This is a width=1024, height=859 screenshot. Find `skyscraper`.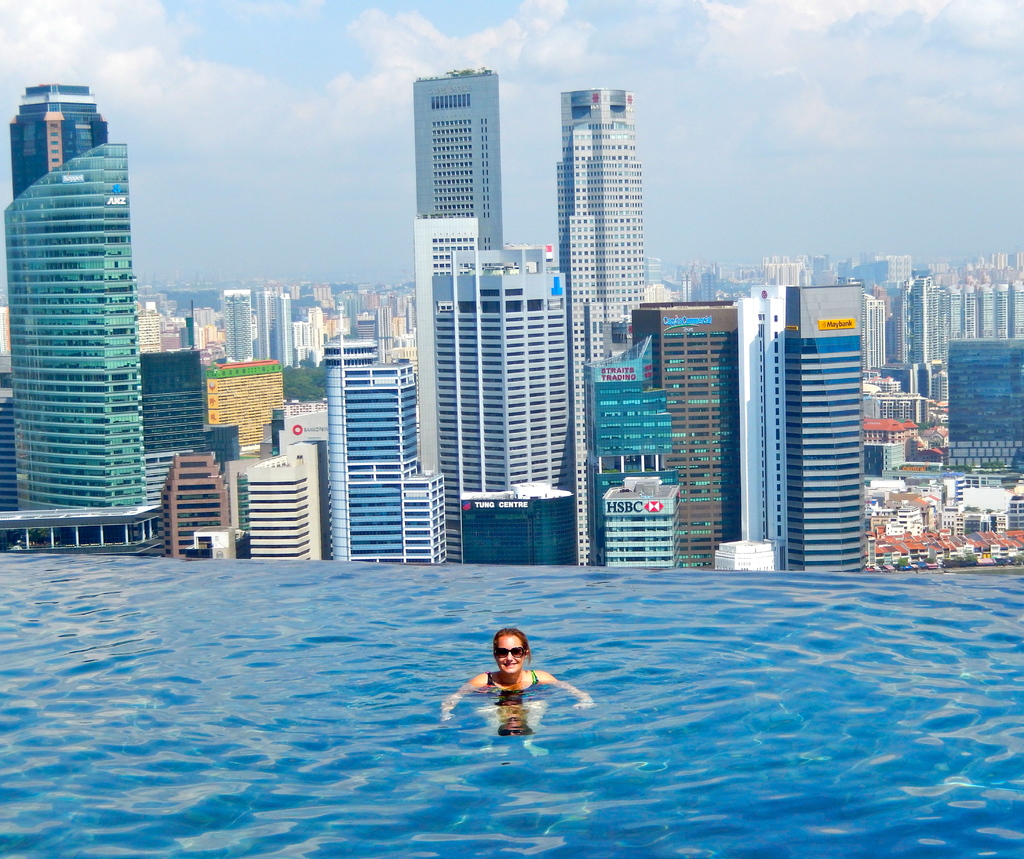
Bounding box: pyautogui.locateOnScreen(143, 294, 177, 349).
